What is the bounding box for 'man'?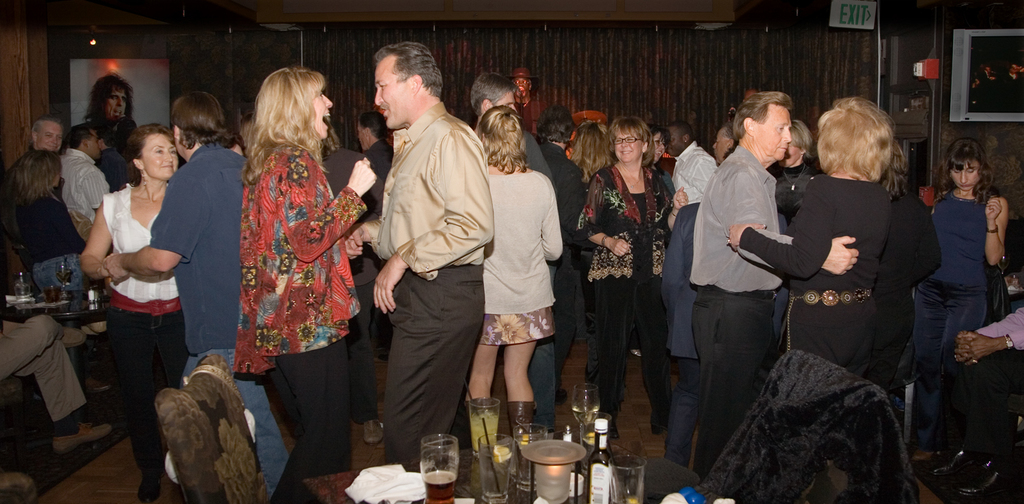
(x1=62, y1=124, x2=107, y2=235).
